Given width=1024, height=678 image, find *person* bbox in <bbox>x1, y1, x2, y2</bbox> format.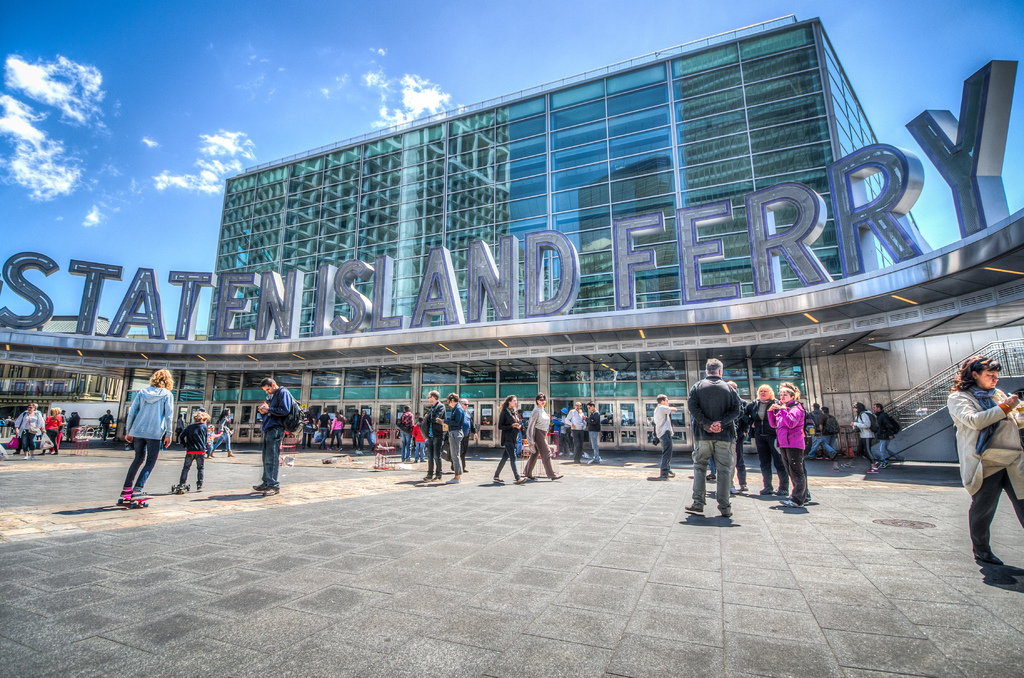
<bbox>490, 401, 529, 487</bbox>.
